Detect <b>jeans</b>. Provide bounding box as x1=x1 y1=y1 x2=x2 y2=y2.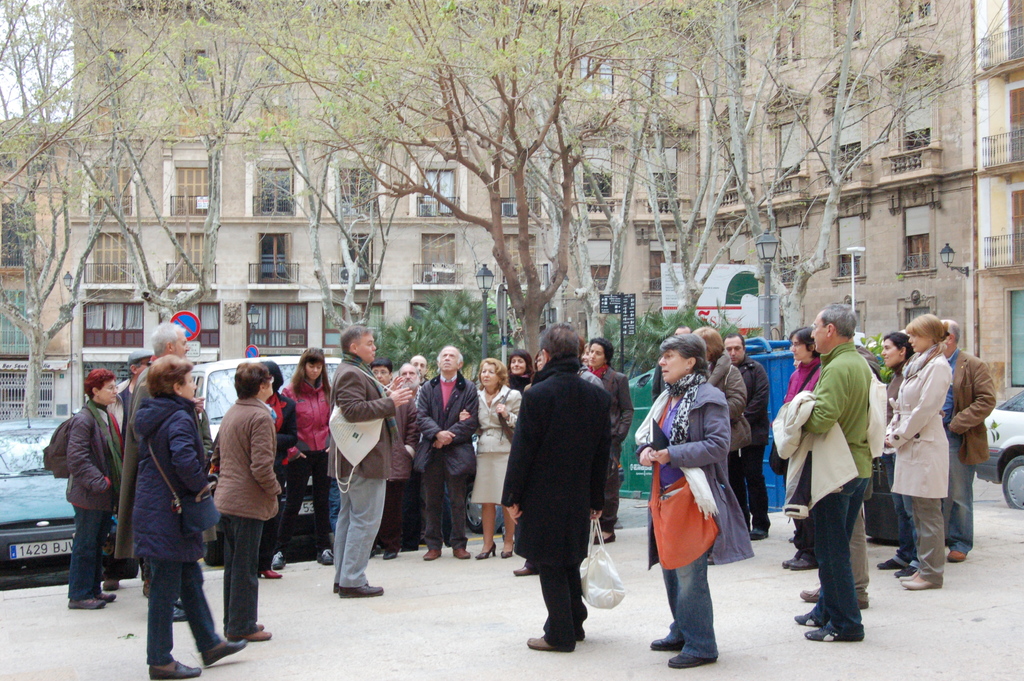
x1=214 y1=511 x2=260 y2=636.
